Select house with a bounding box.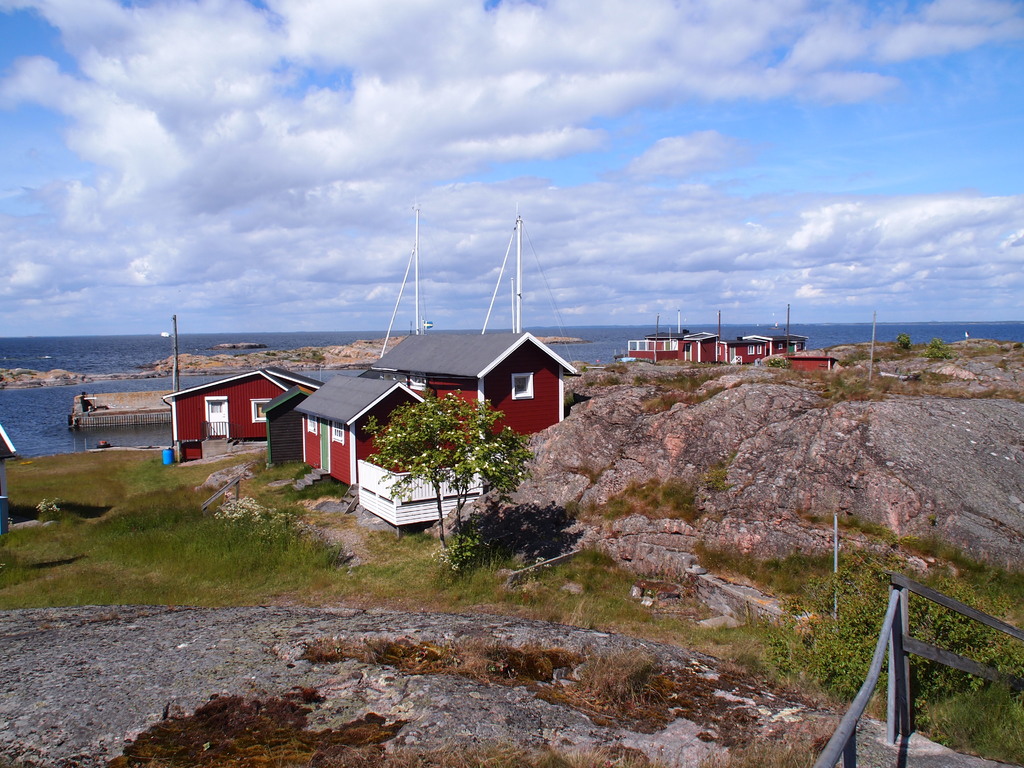
<bbox>715, 331, 764, 364</bbox>.
